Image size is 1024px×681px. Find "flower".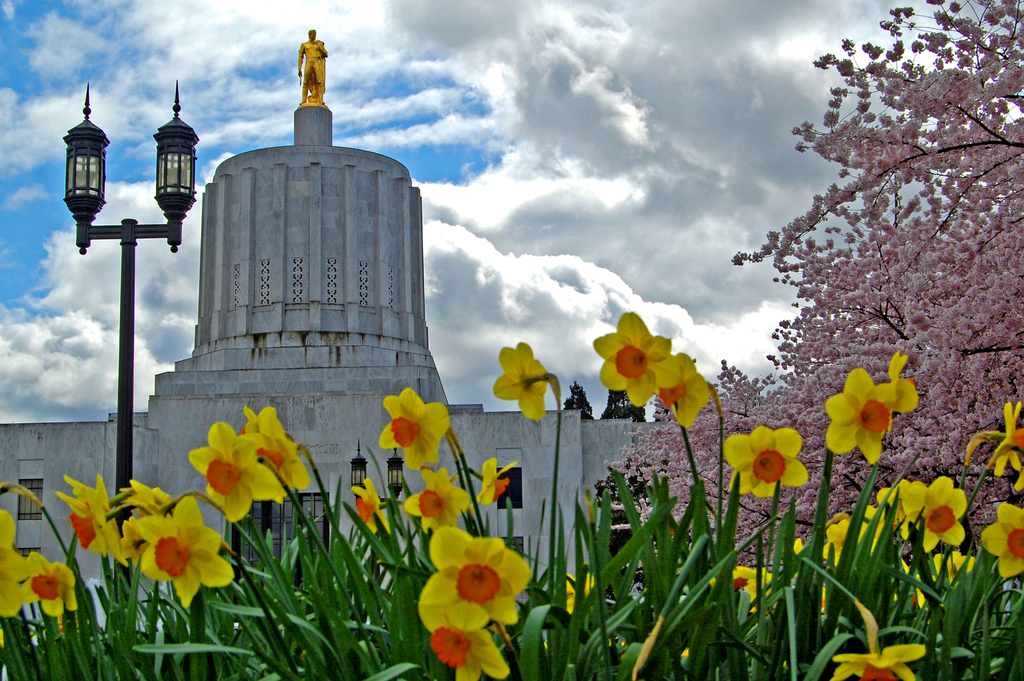
box=[723, 423, 808, 502].
